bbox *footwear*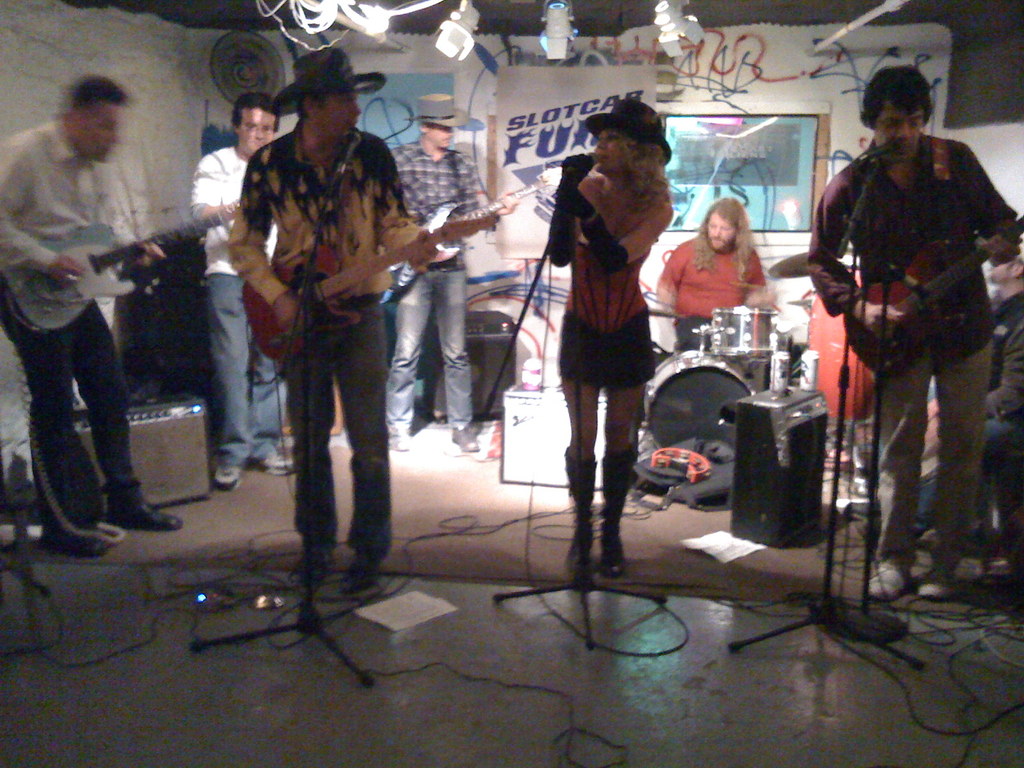
[218,458,246,494]
